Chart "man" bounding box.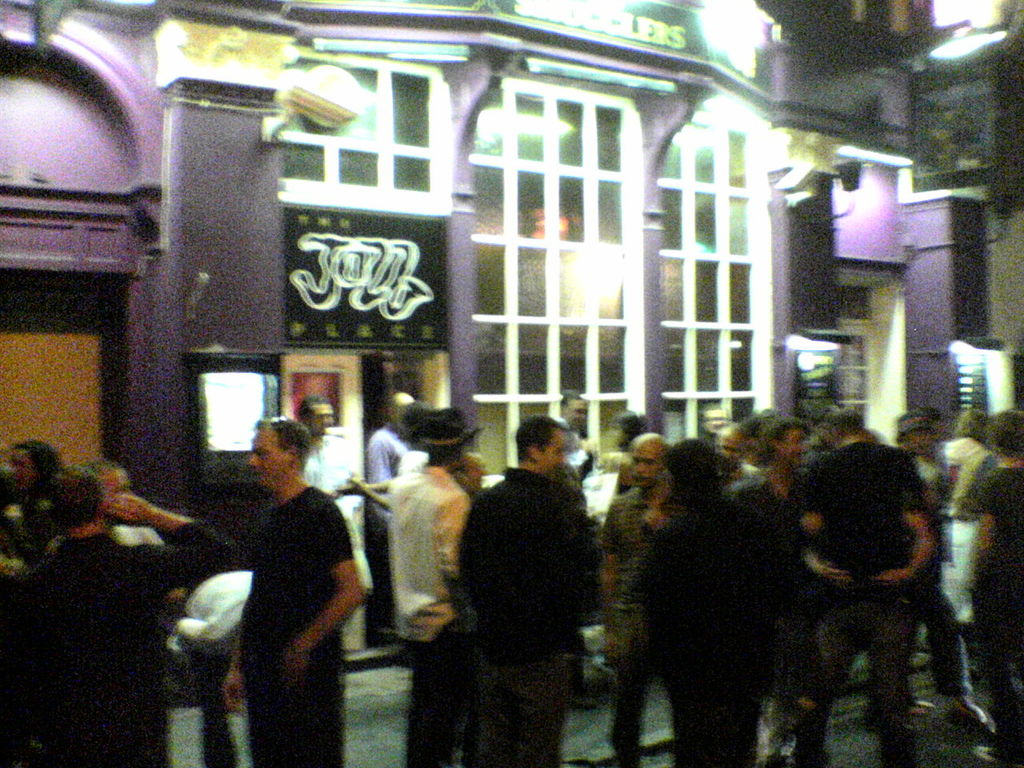
Charted: (x1=296, y1=396, x2=350, y2=498).
